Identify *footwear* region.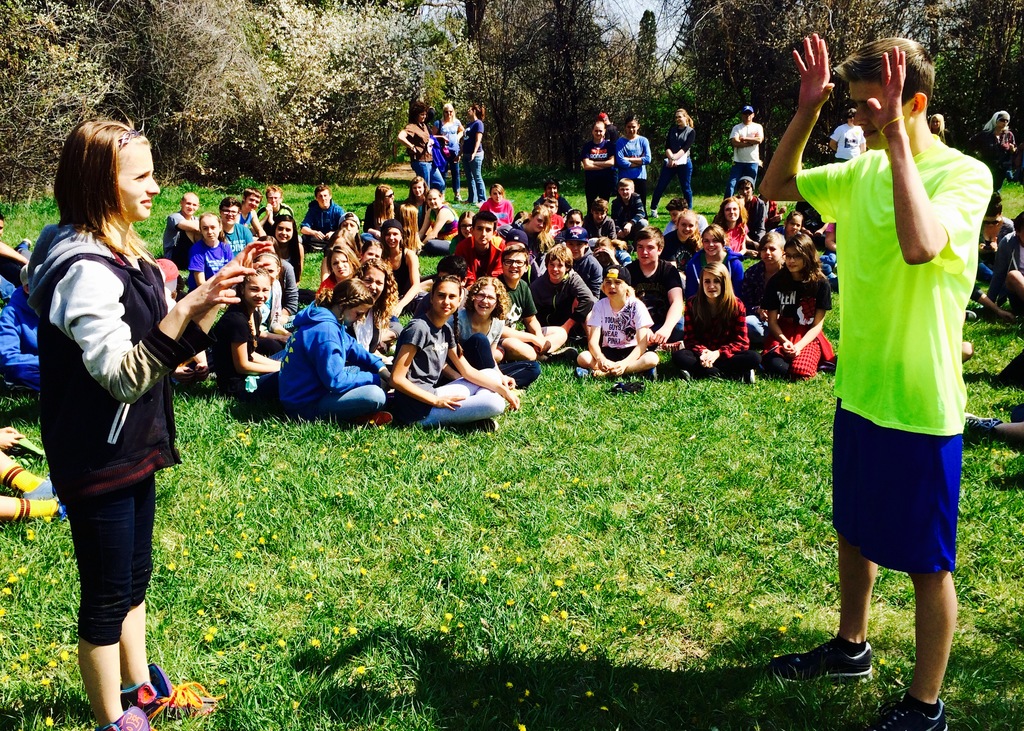
Region: locate(109, 708, 152, 730).
